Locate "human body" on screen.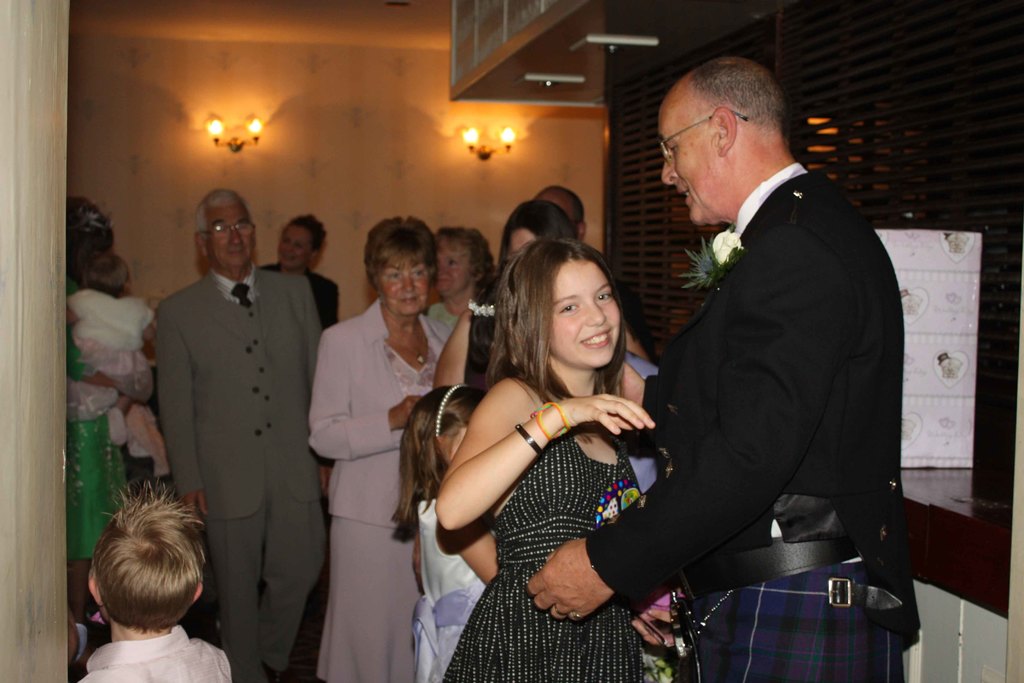
On screen at <region>77, 628, 232, 682</region>.
